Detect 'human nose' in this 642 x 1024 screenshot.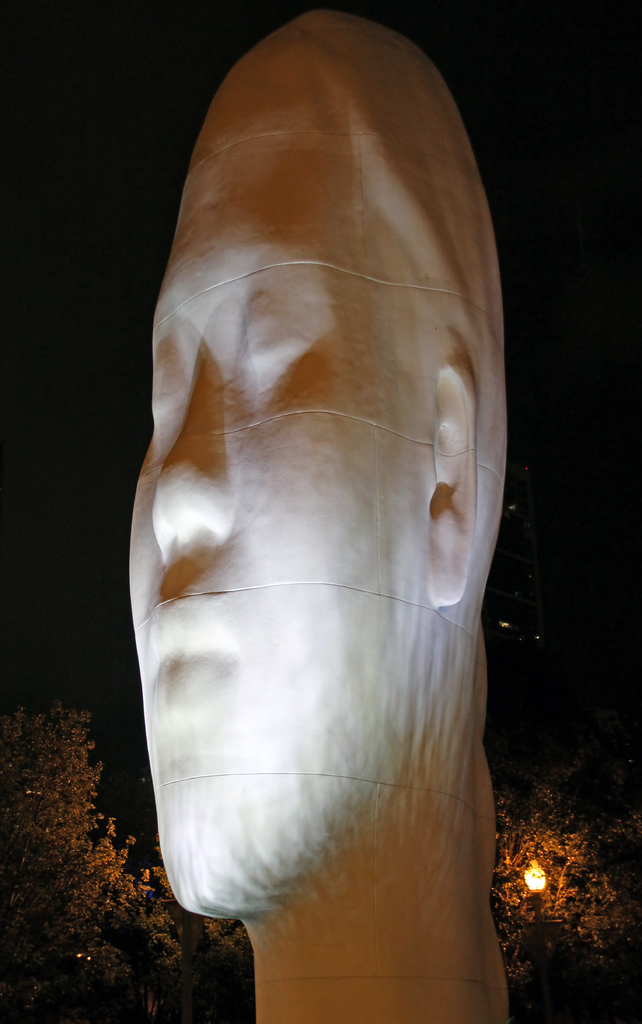
Detection: box(145, 360, 248, 564).
